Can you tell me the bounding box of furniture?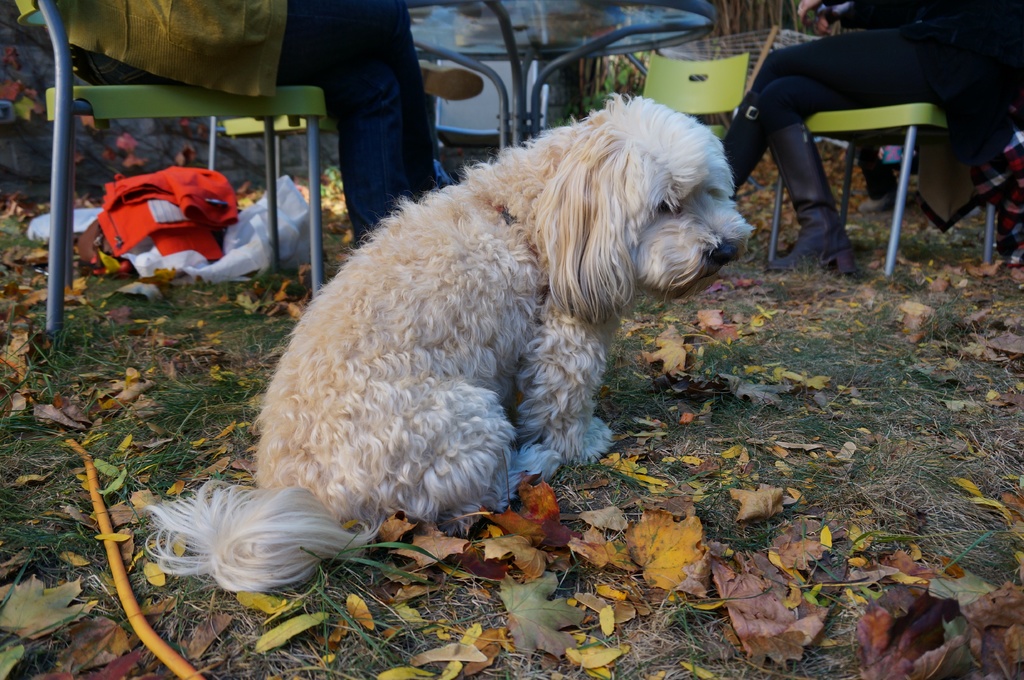
select_region(211, 115, 326, 180).
